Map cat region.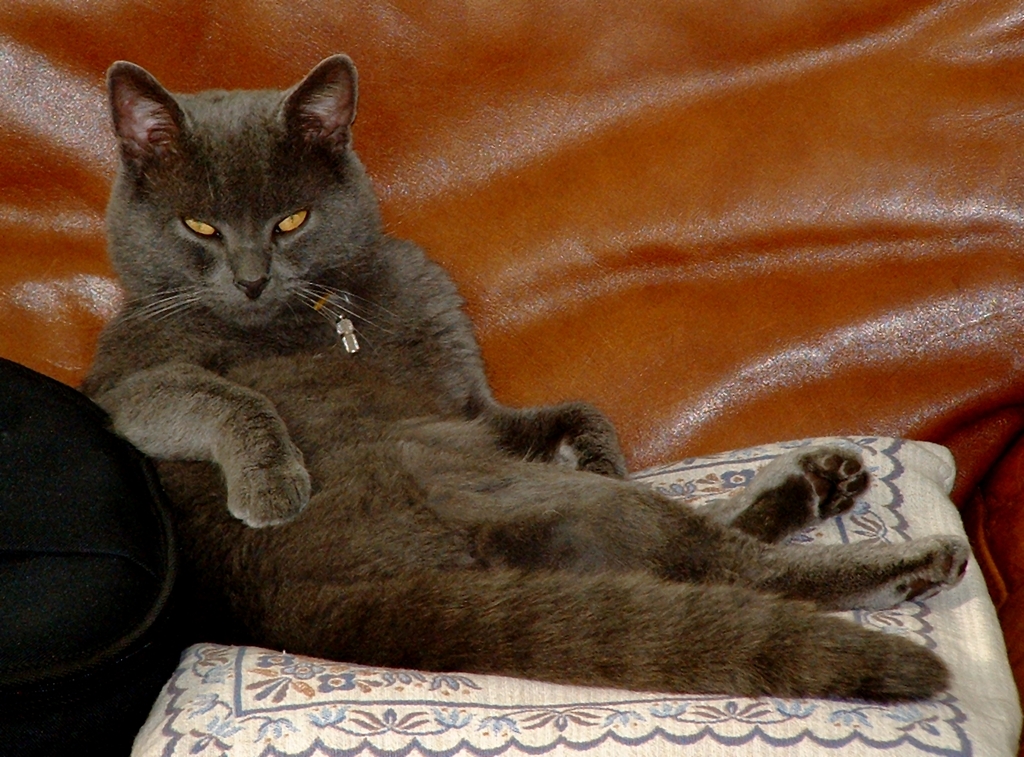
Mapped to 72:55:971:708.
